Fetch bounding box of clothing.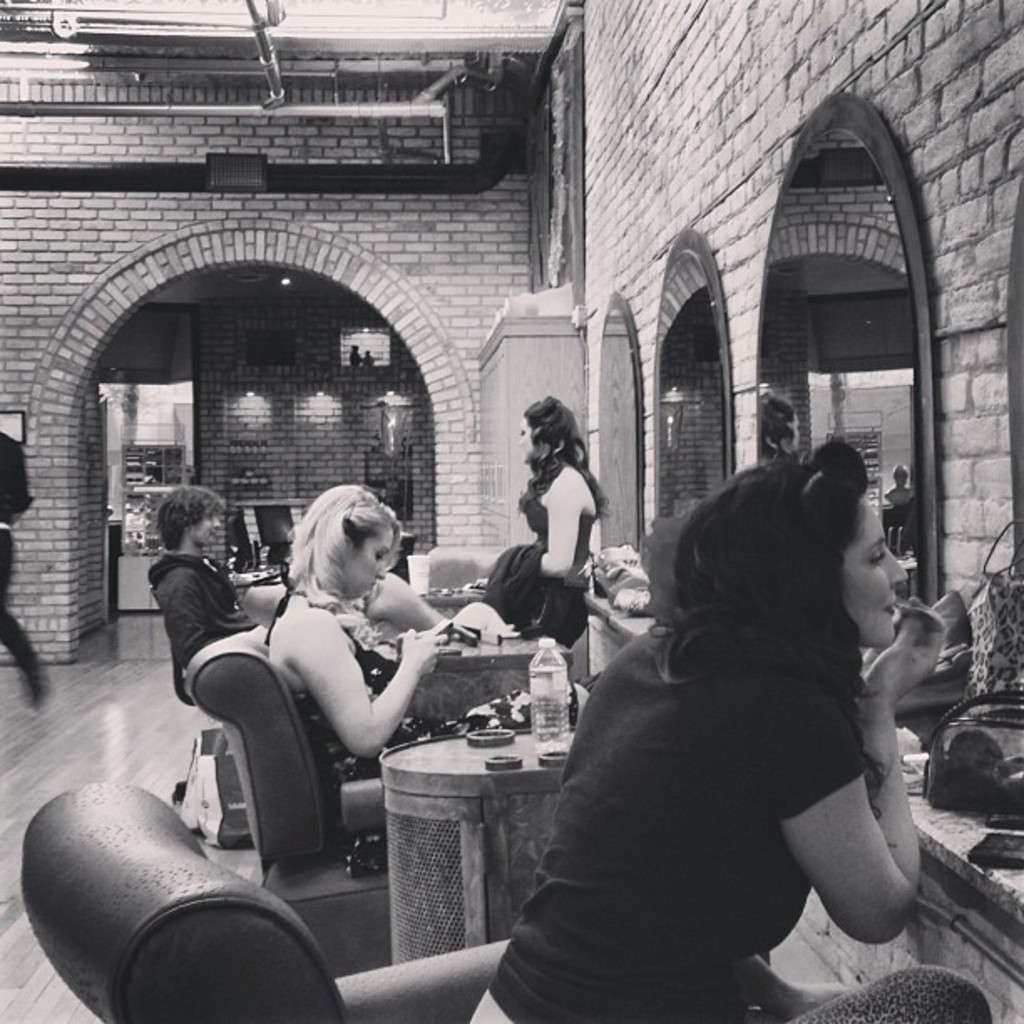
Bbox: detection(263, 582, 432, 862).
